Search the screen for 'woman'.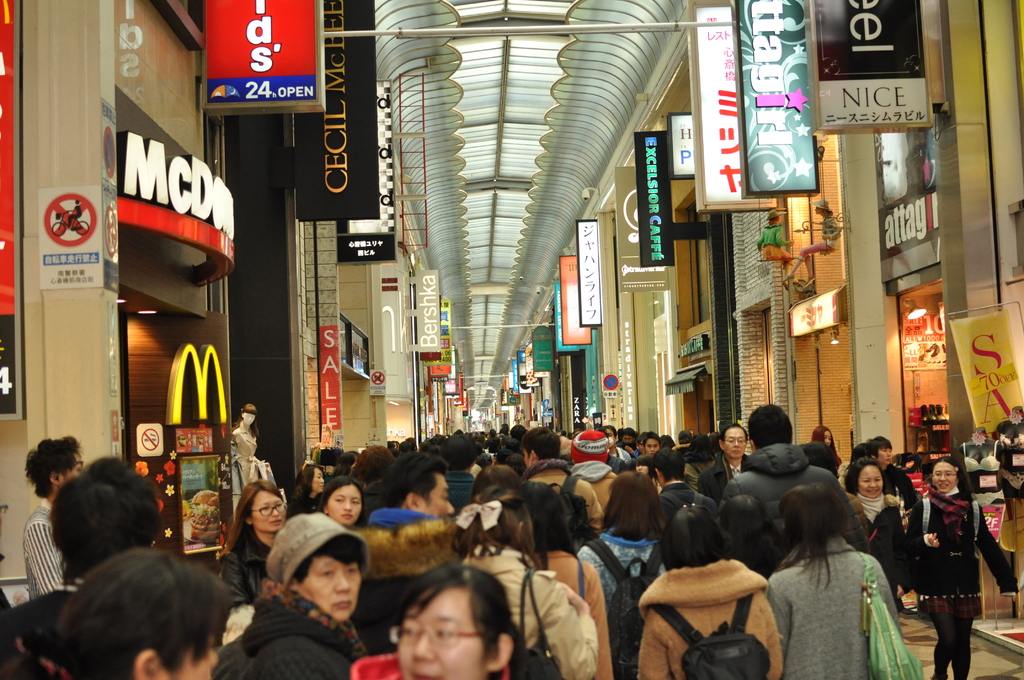
Found at left=908, top=455, right=1021, bottom=679.
